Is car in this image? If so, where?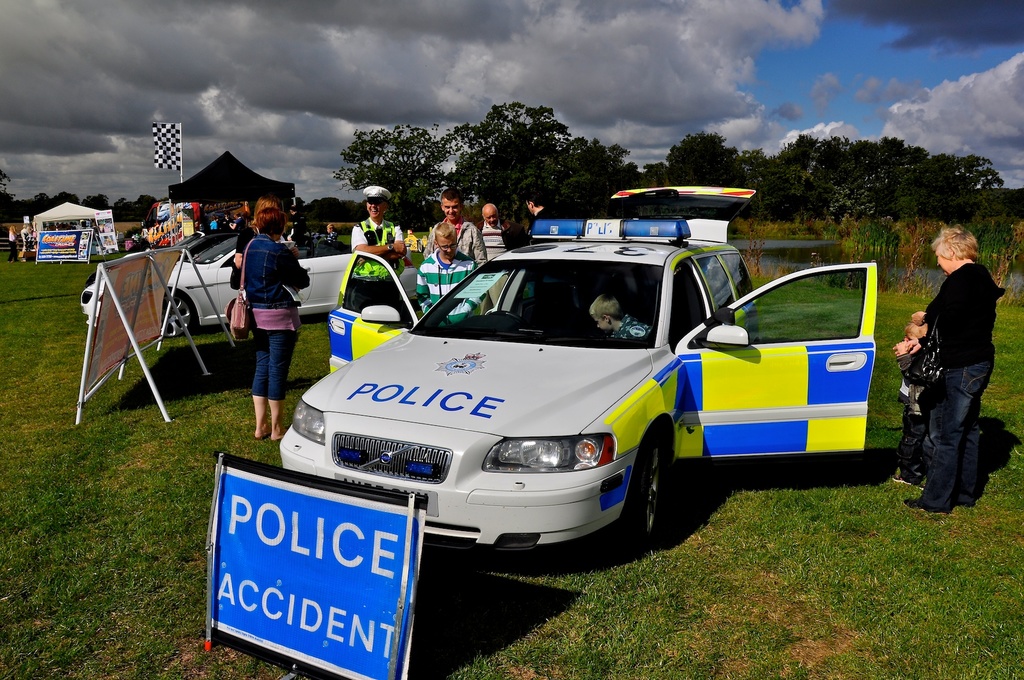
Yes, at <box>83,226,329,288</box>.
